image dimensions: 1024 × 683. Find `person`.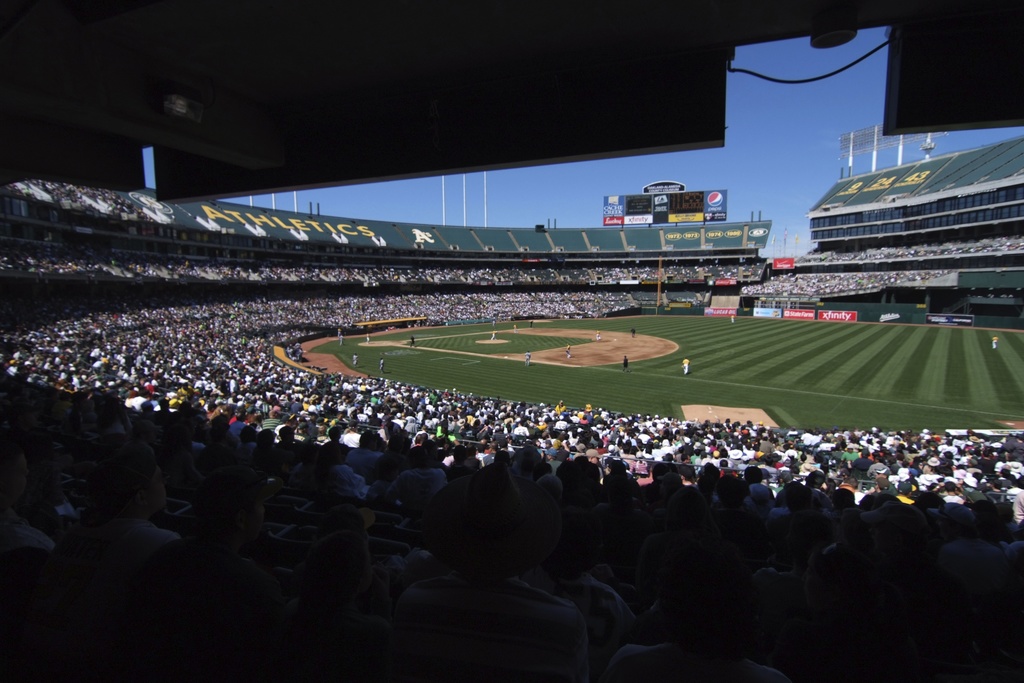
<bbox>527, 314, 540, 329</bbox>.
